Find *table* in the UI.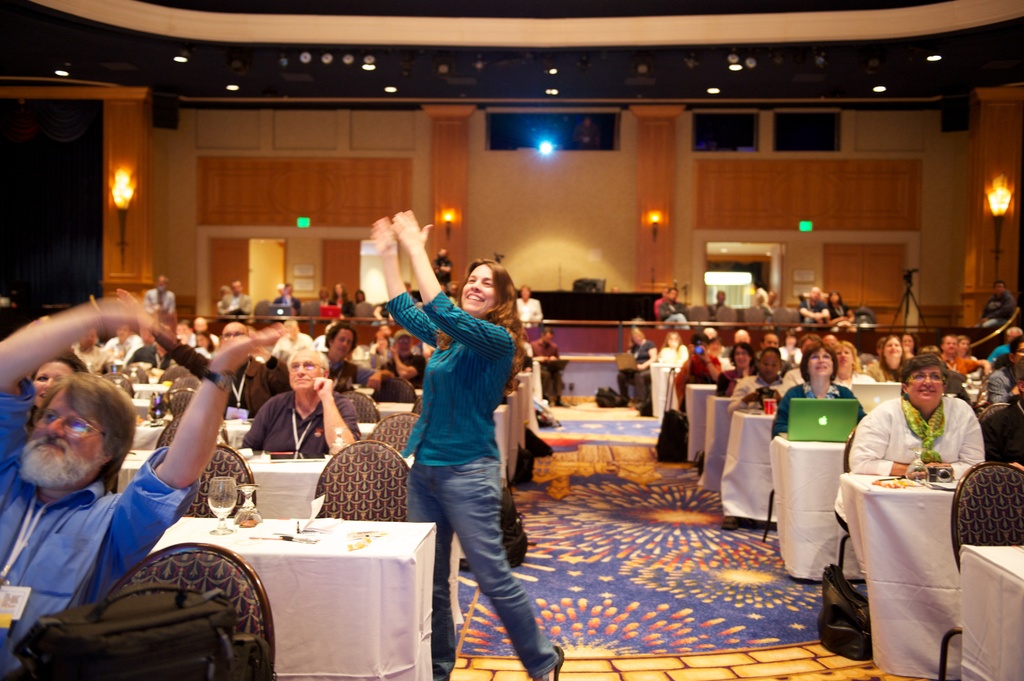
UI element at box=[646, 358, 685, 413].
